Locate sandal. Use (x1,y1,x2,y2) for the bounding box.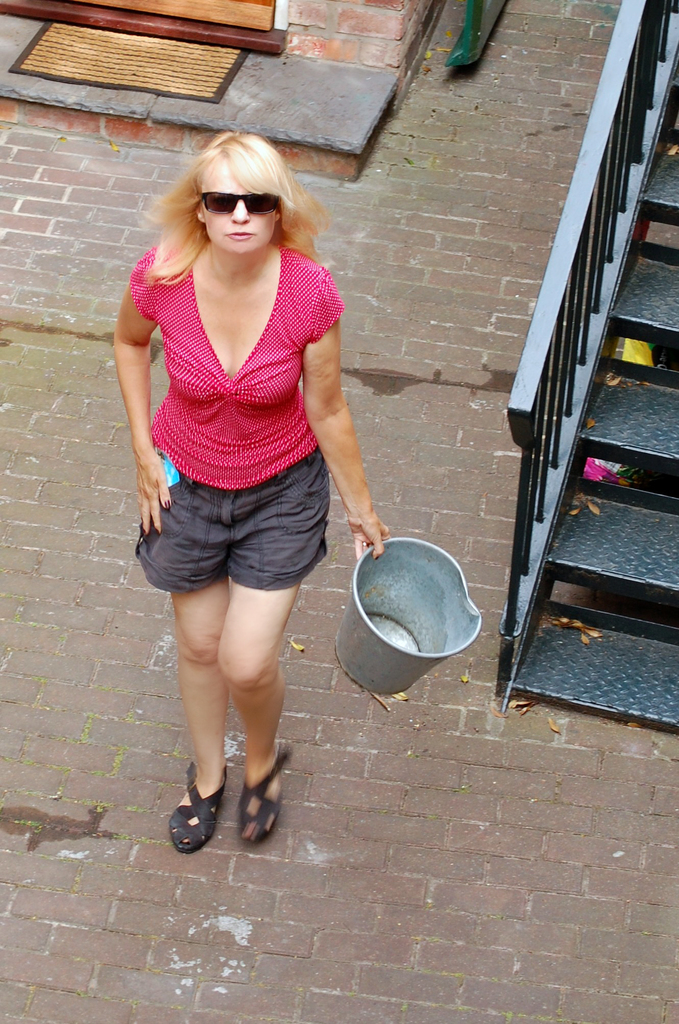
(243,759,281,835).
